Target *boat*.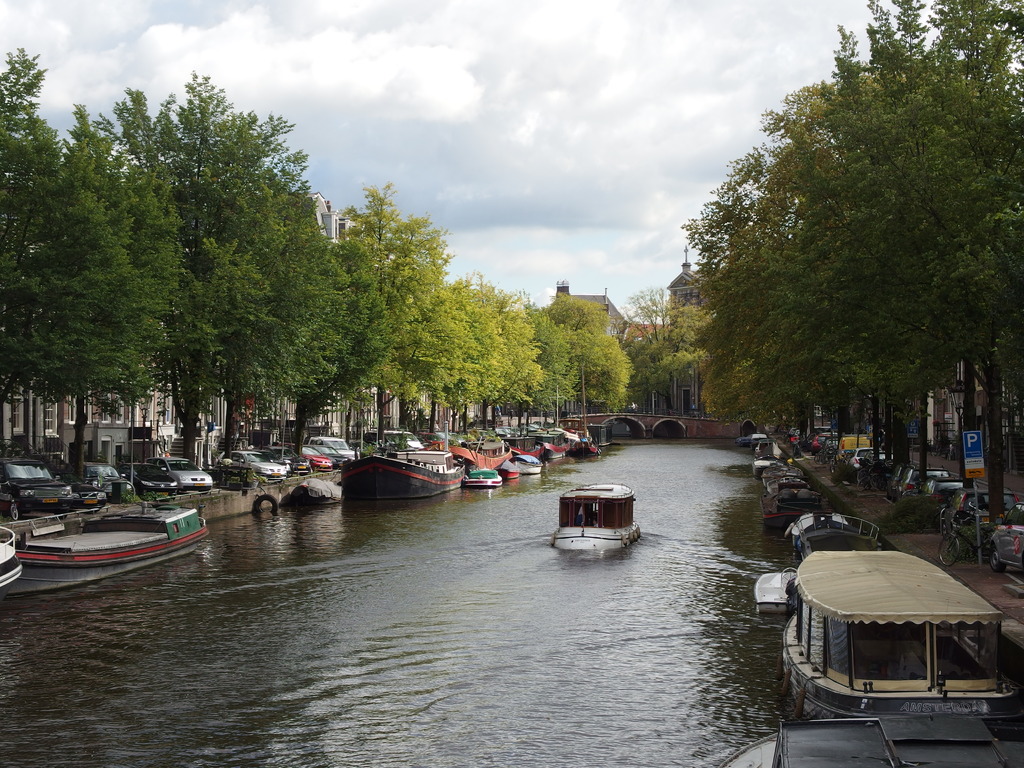
Target region: pyautogui.locateOnScreen(510, 454, 547, 475).
